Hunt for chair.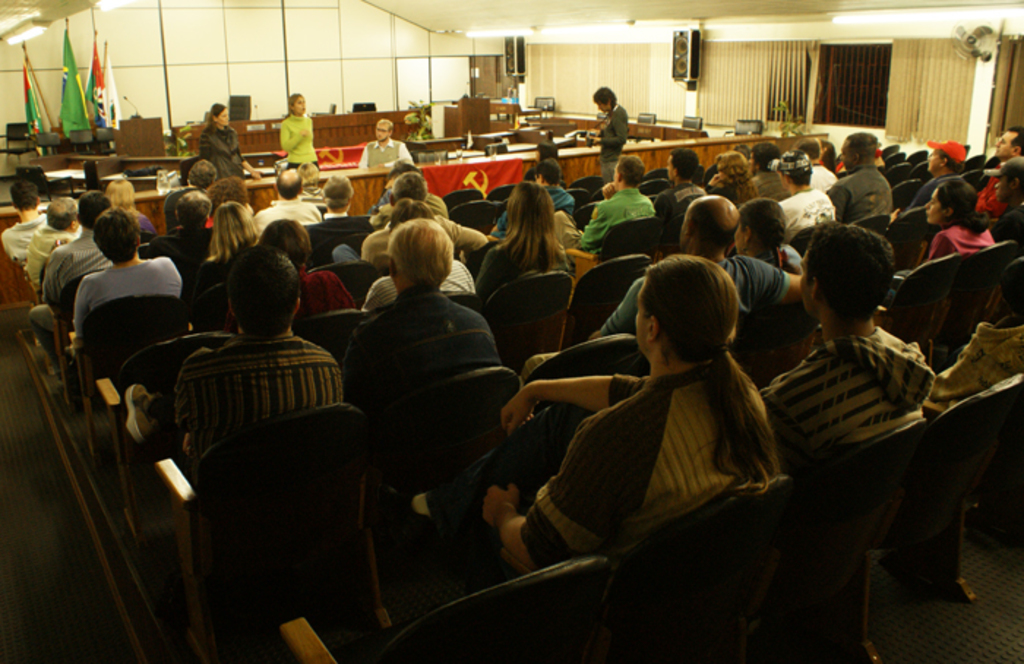
Hunted down at box(885, 257, 964, 370).
